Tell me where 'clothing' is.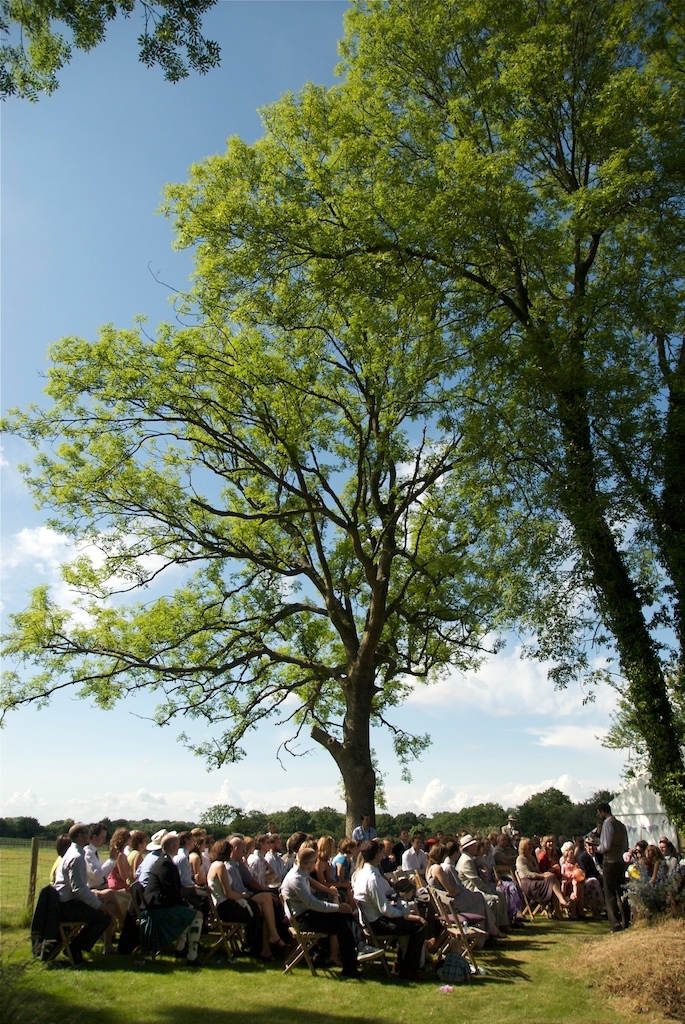
'clothing' is at 454,845,512,927.
